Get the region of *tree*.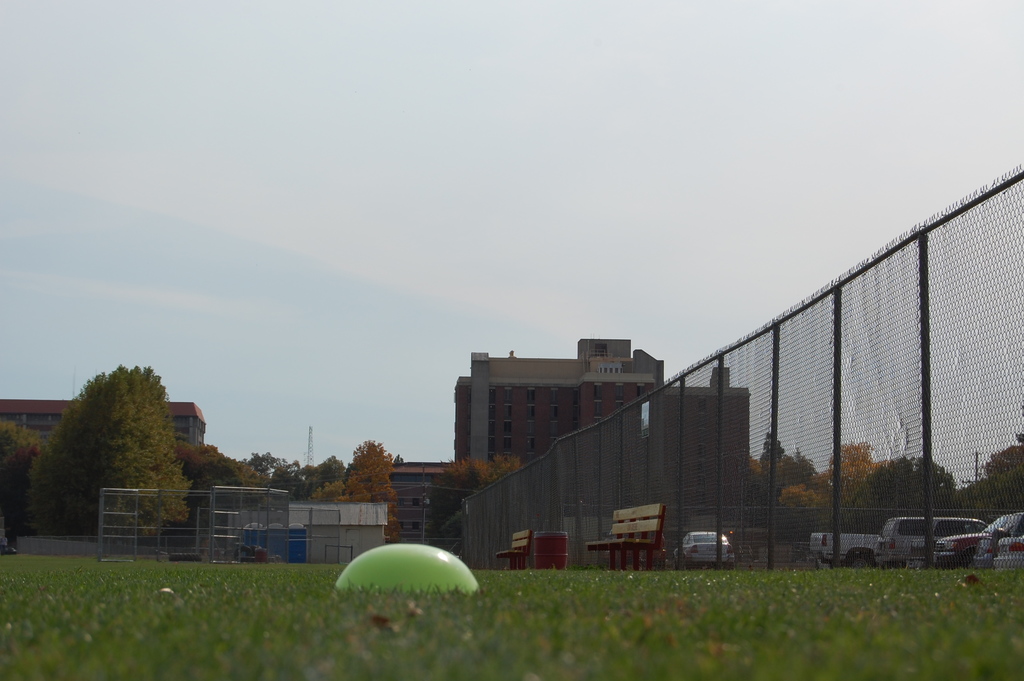
box(343, 436, 397, 528).
